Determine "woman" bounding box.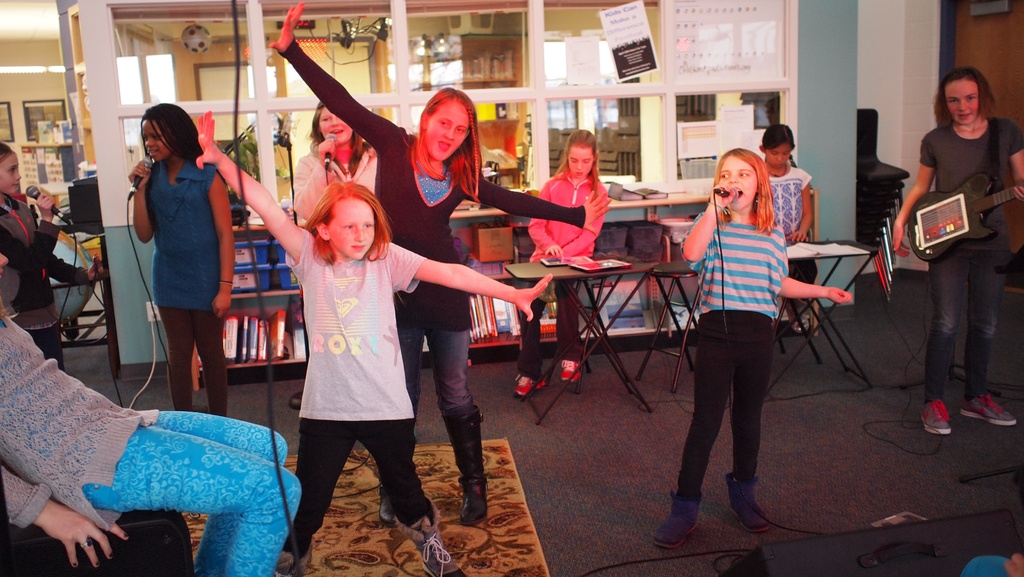
Determined: 269/1/609/526.
